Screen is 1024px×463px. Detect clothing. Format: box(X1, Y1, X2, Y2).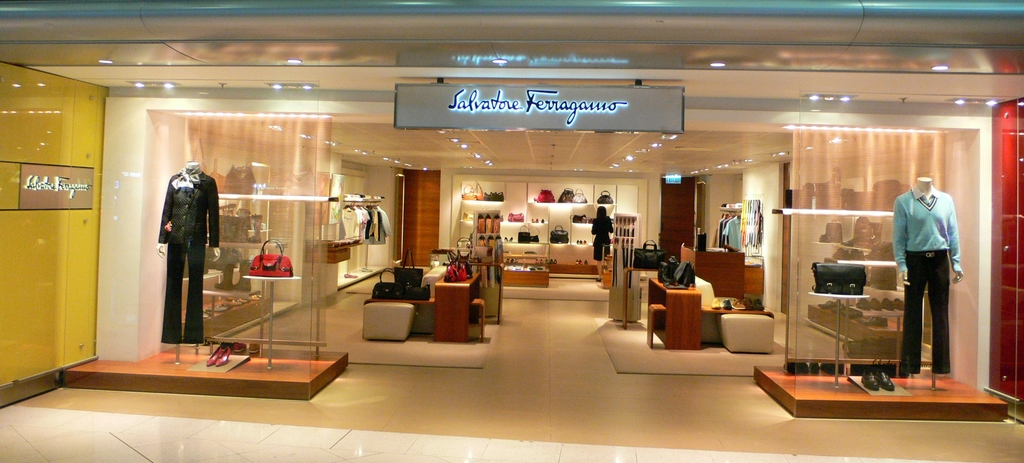
box(334, 206, 356, 239).
